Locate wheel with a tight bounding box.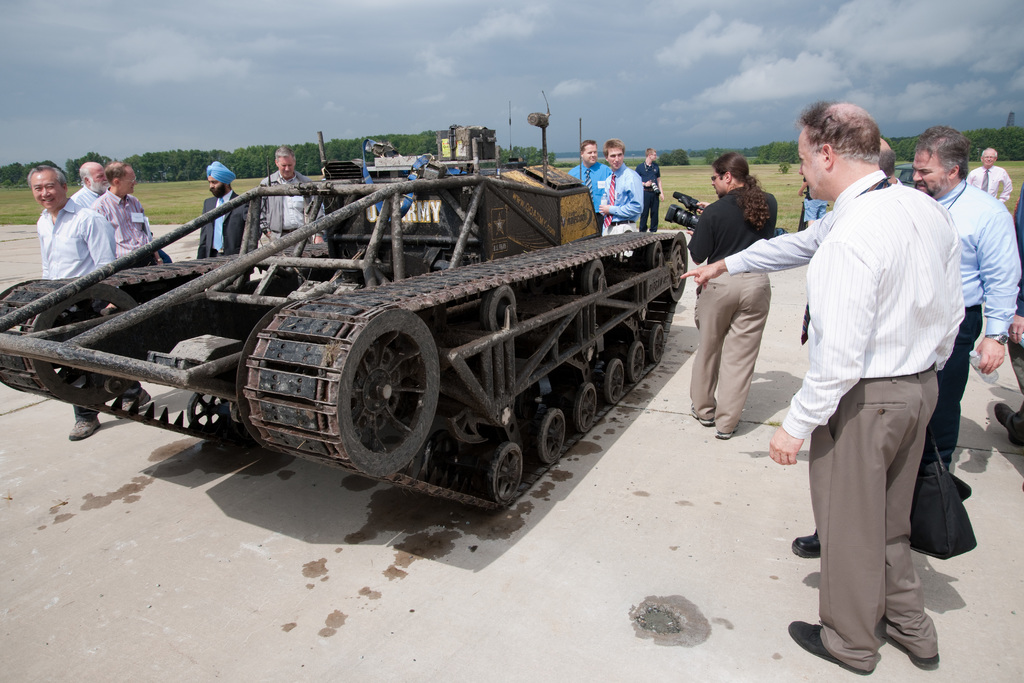
490, 445, 529, 498.
